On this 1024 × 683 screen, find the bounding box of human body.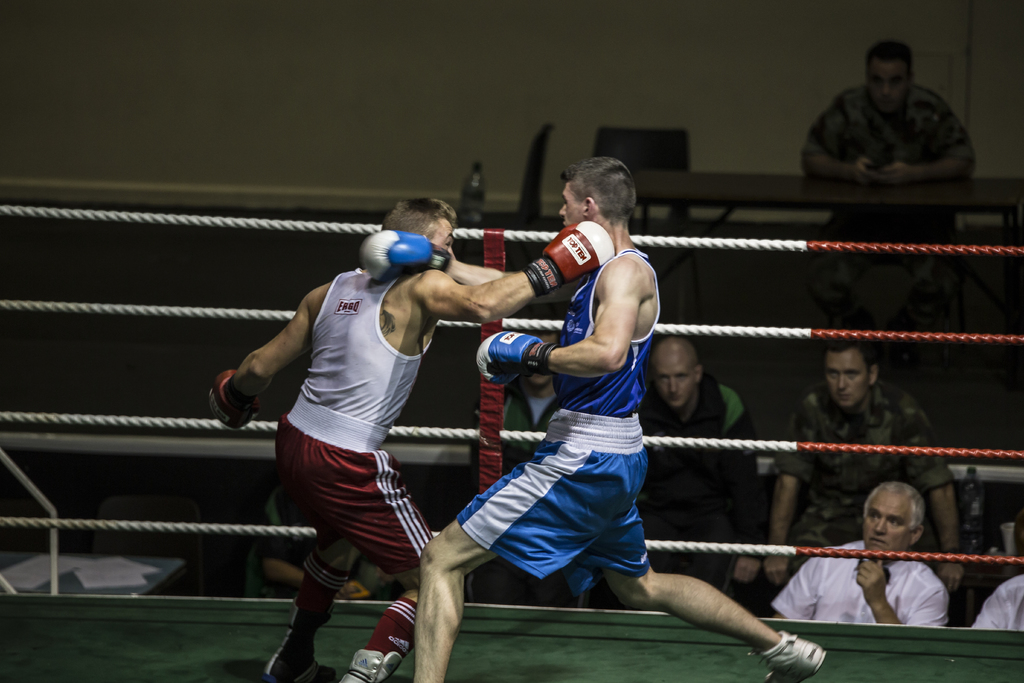
Bounding box: 252,483,420,602.
